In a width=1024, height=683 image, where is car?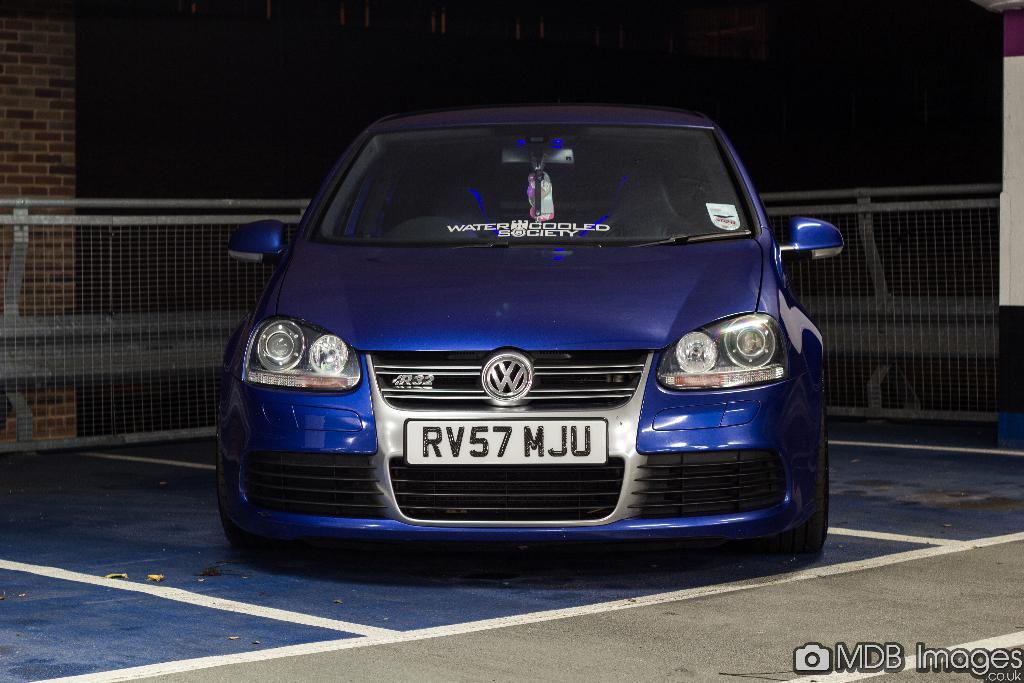
216 99 849 548.
